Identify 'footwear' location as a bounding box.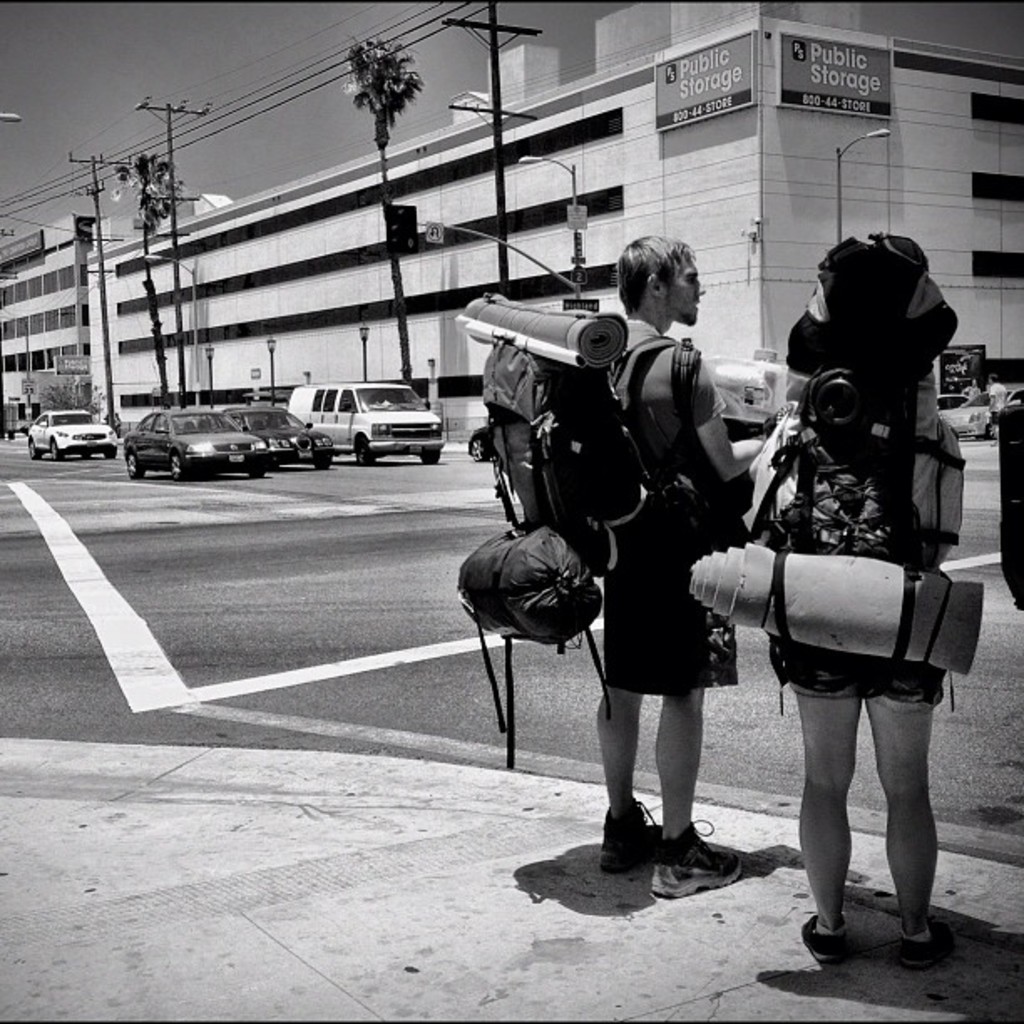
rect(893, 925, 965, 970).
